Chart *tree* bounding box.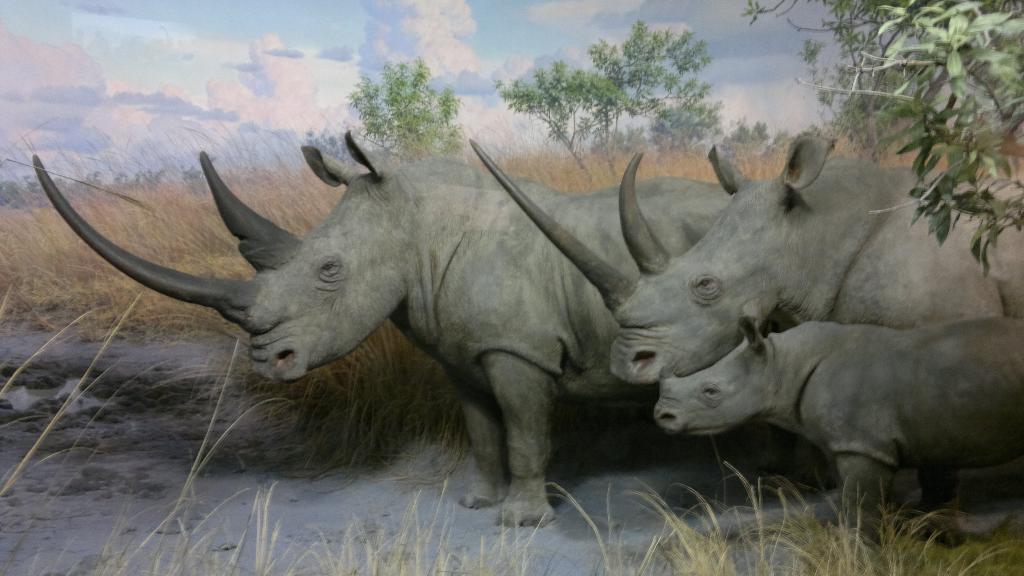
Charted: box=[345, 56, 459, 163].
